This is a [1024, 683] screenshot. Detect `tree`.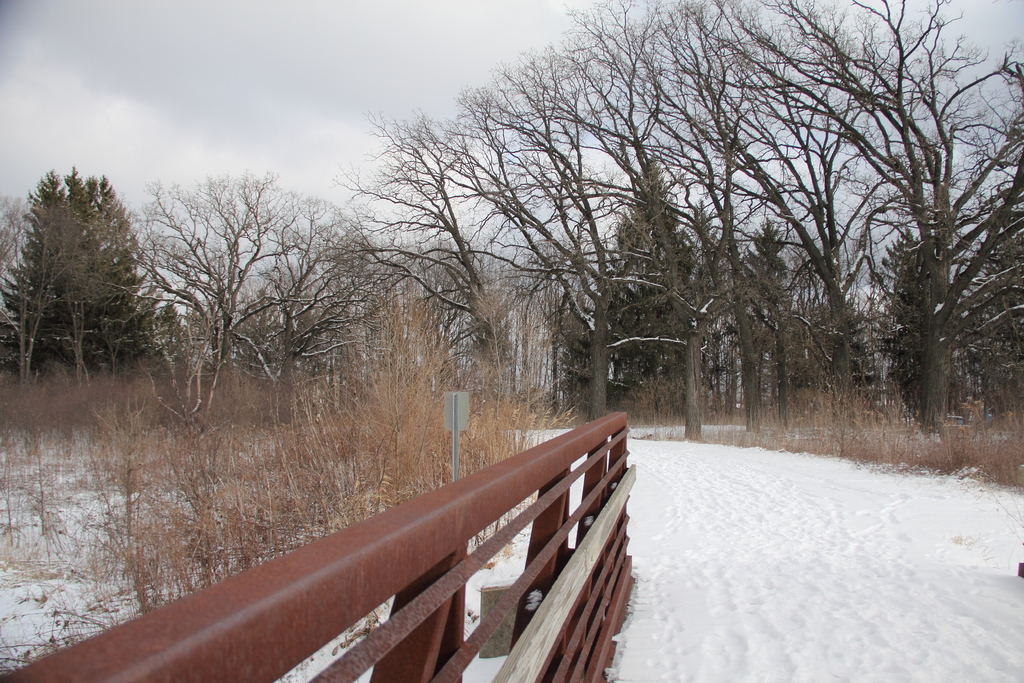
detection(18, 148, 159, 399).
